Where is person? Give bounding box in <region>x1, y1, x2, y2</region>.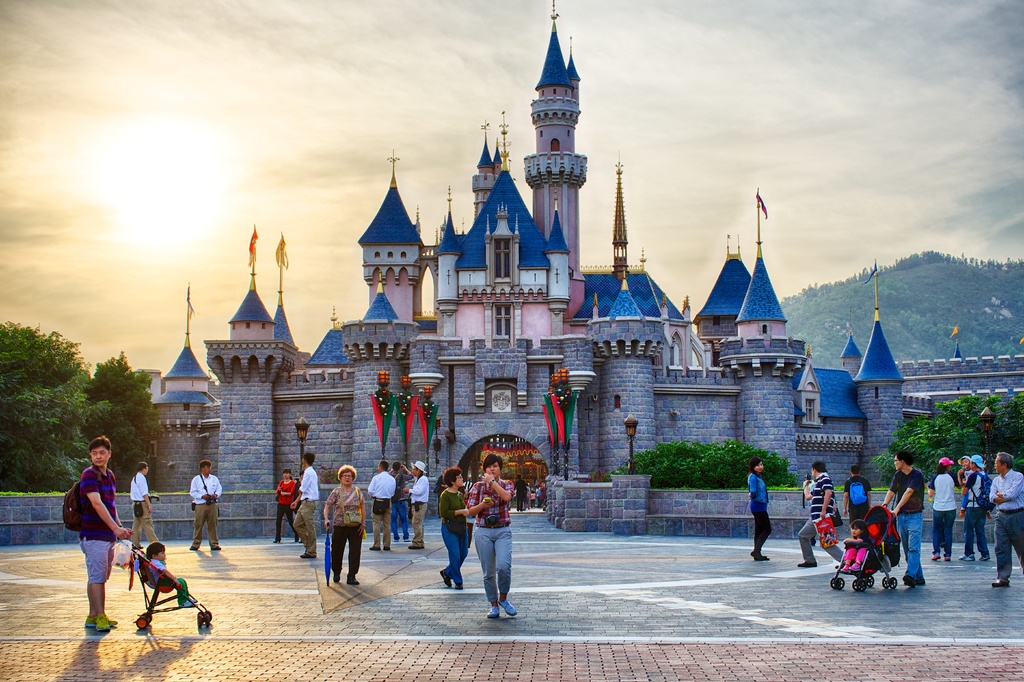
<region>842, 521, 871, 569</region>.
